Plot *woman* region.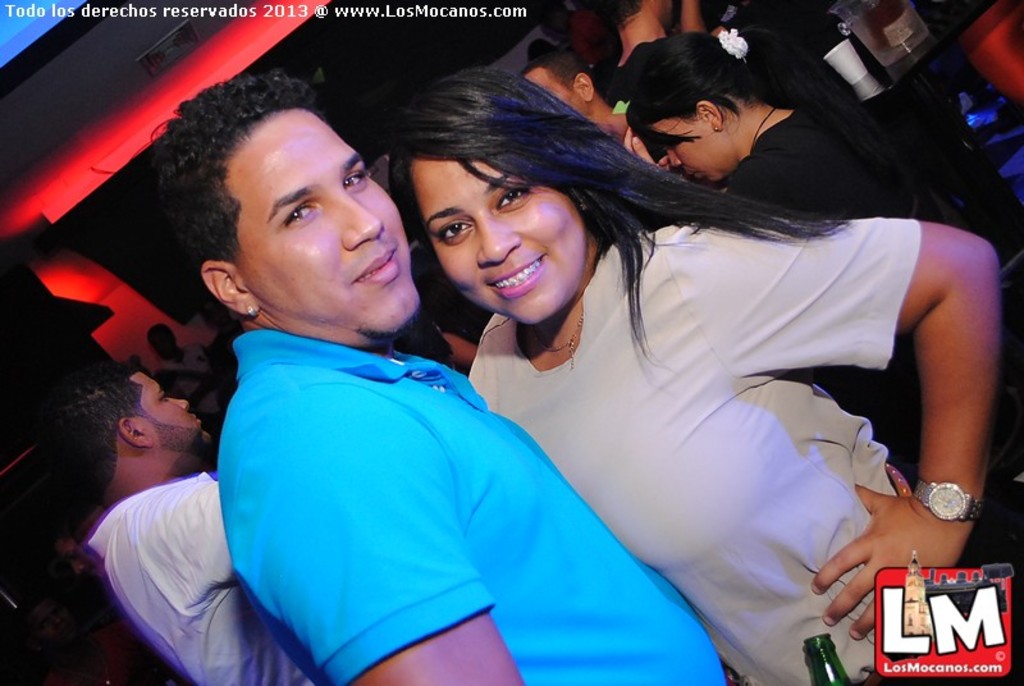
Plotted at select_region(385, 68, 998, 685).
